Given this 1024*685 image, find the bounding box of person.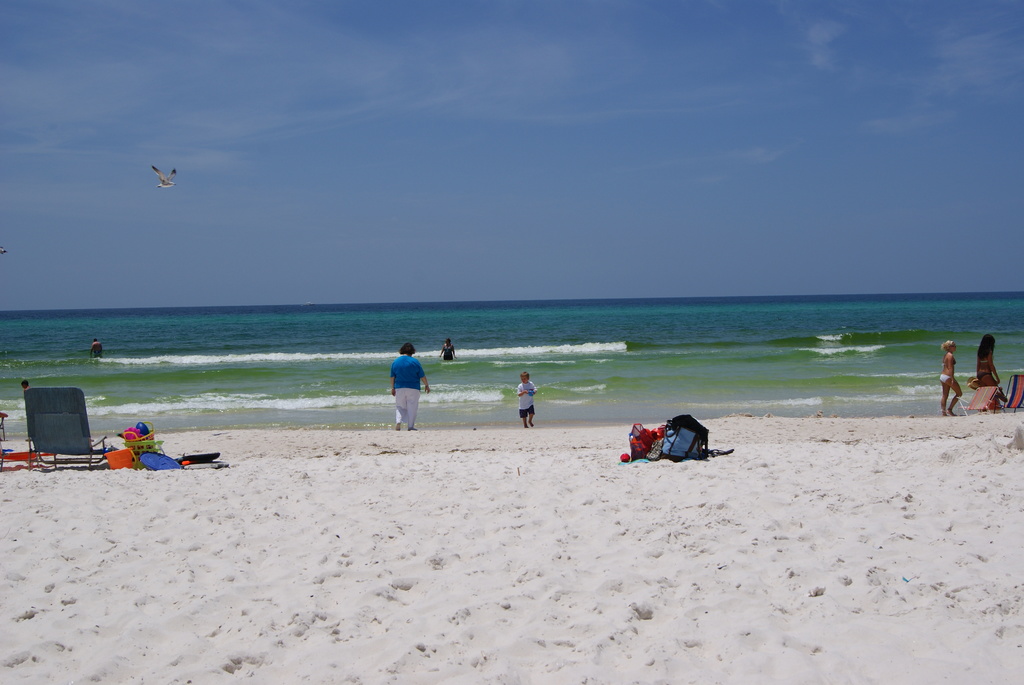
(x1=441, y1=335, x2=460, y2=359).
